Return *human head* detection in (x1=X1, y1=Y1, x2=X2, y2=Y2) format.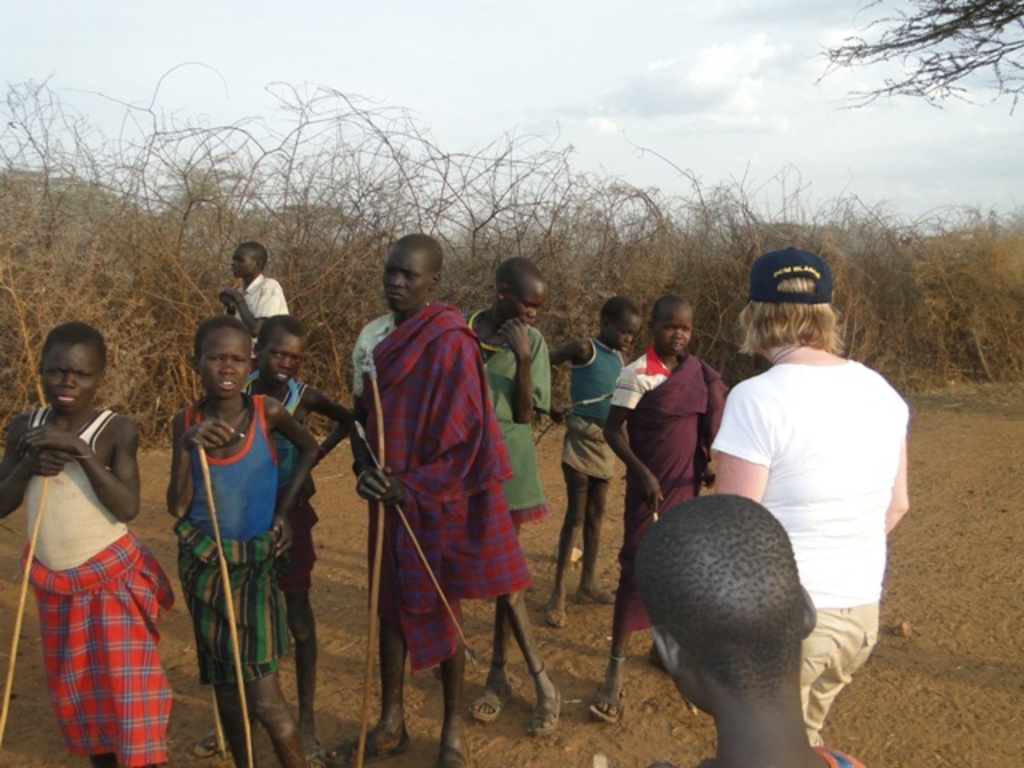
(x1=637, y1=494, x2=811, y2=710).
